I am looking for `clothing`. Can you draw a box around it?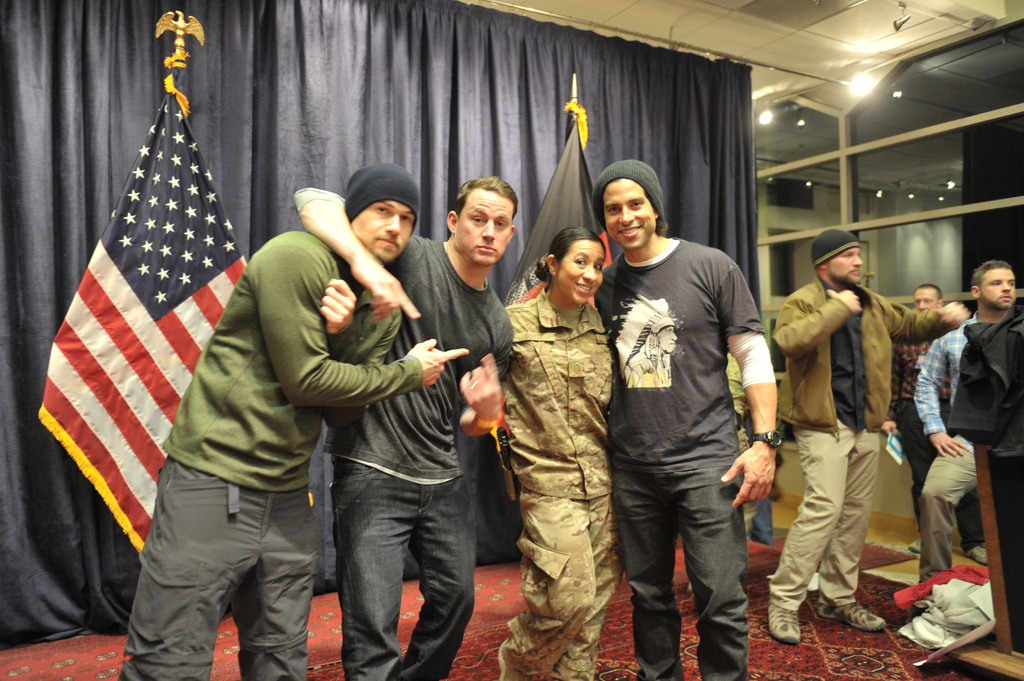
Sure, the bounding box is 911, 314, 989, 573.
